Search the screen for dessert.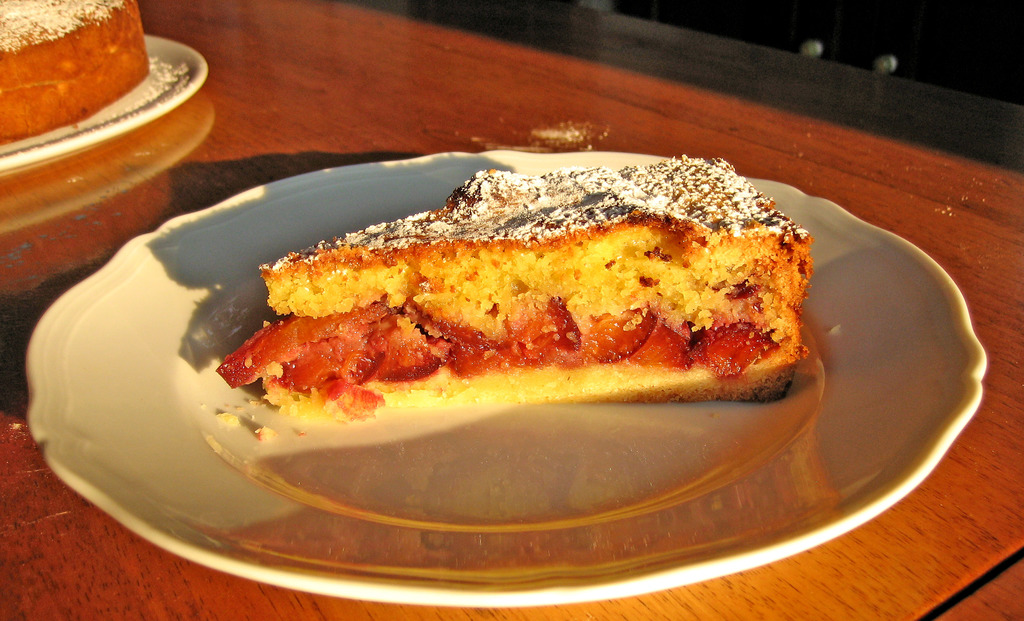
Found at crop(0, 0, 155, 141).
